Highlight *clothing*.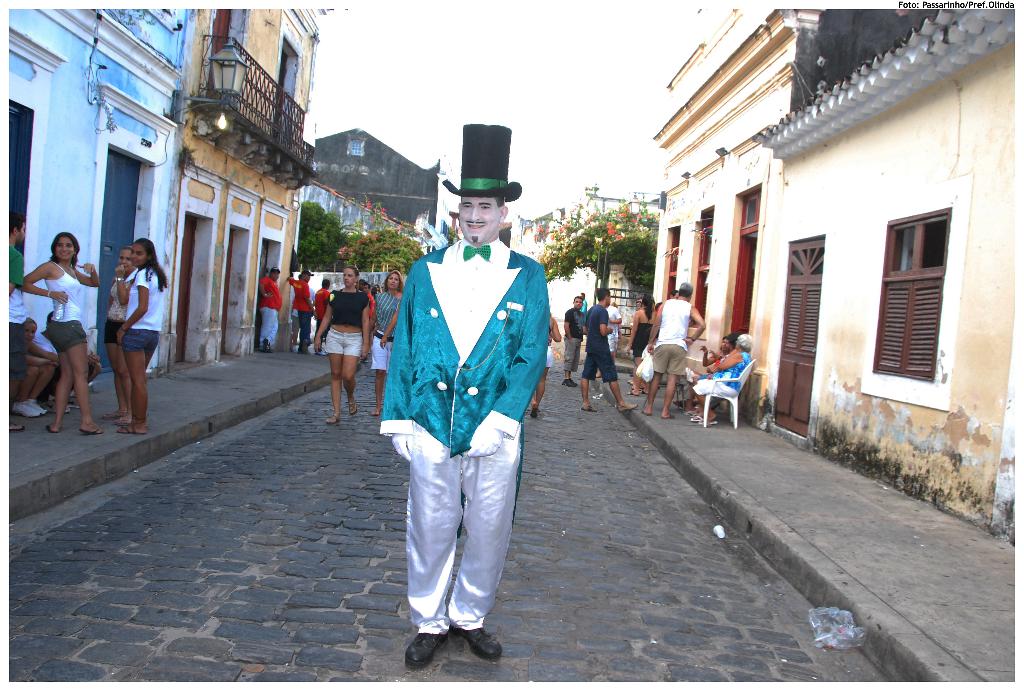
Highlighted region: {"x1": 587, "y1": 303, "x2": 605, "y2": 347}.
